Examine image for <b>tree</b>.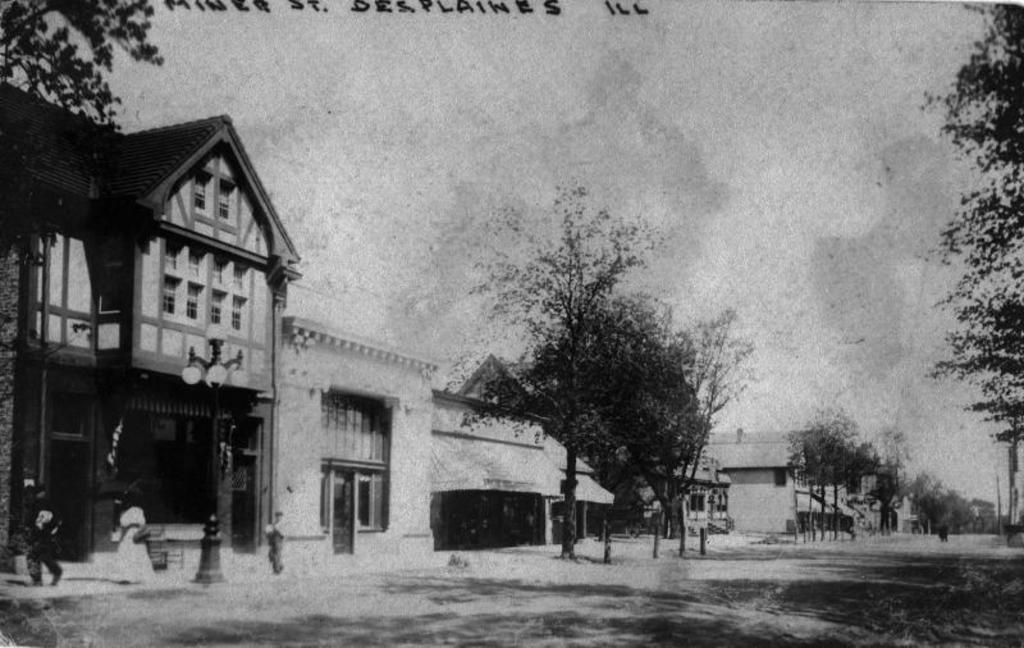
Examination result: (471,187,737,555).
